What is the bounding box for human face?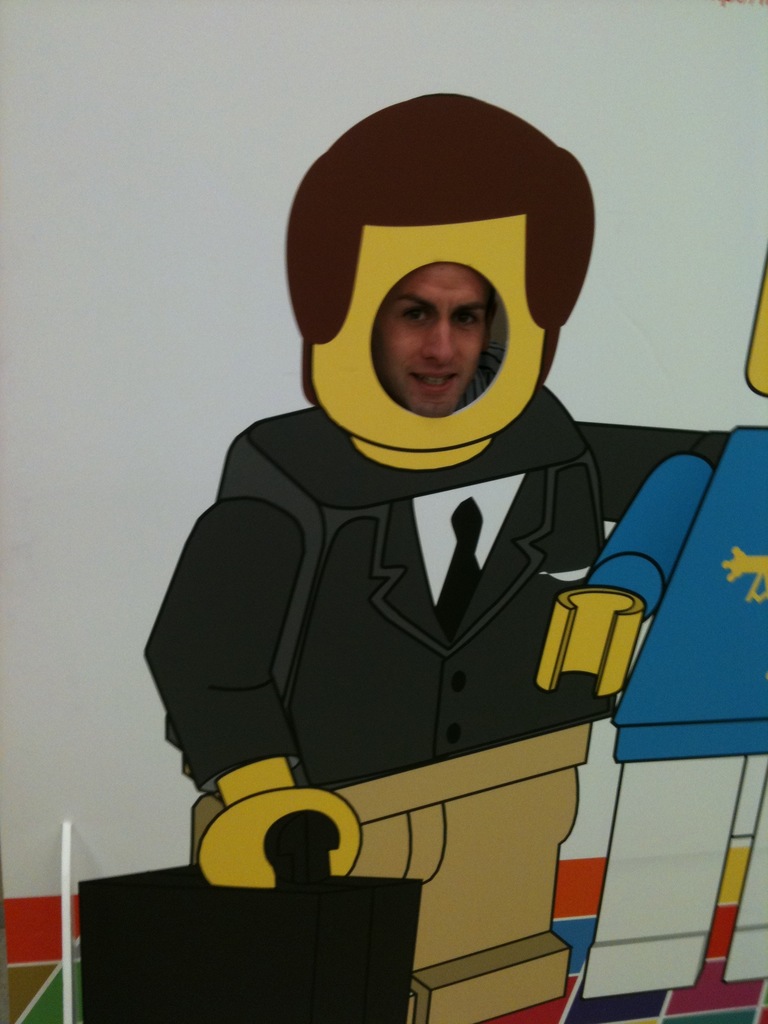
x1=369, y1=257, x2=497, y2=417.
